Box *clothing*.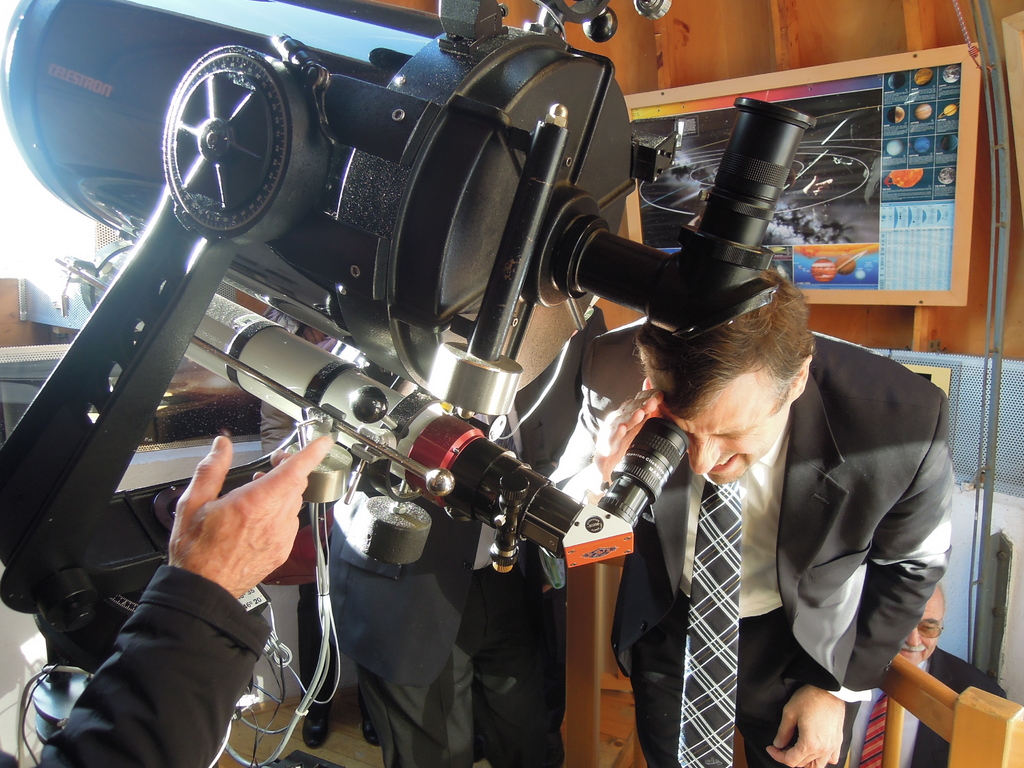
rect(319, 301, 609, 766).
